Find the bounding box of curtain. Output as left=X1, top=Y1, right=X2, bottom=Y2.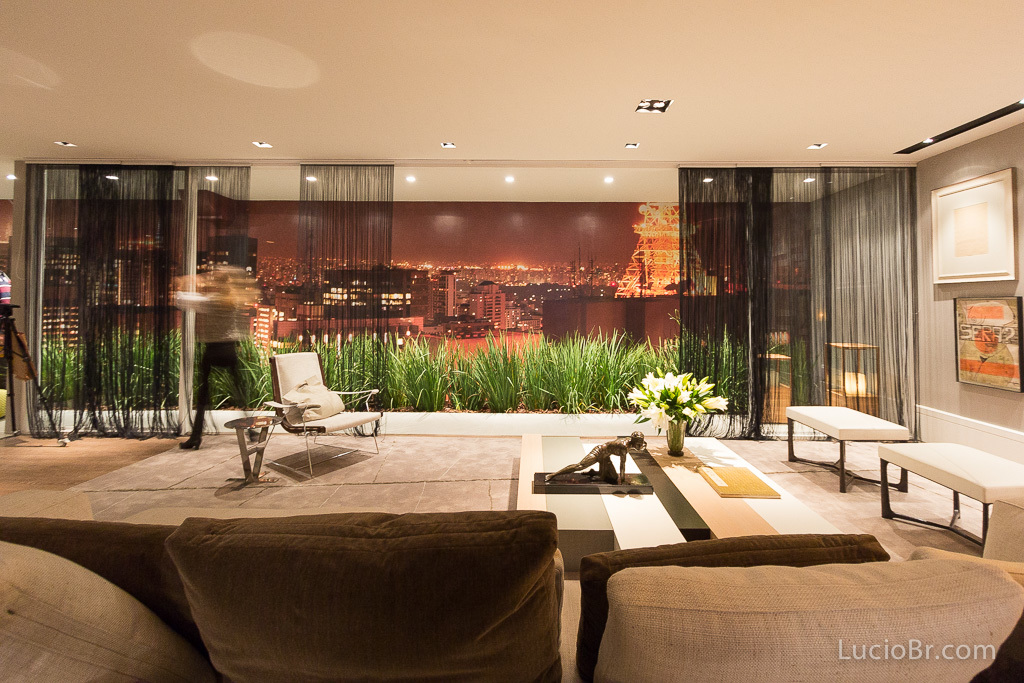
left=679, top=166, right=915, bottom=435.
